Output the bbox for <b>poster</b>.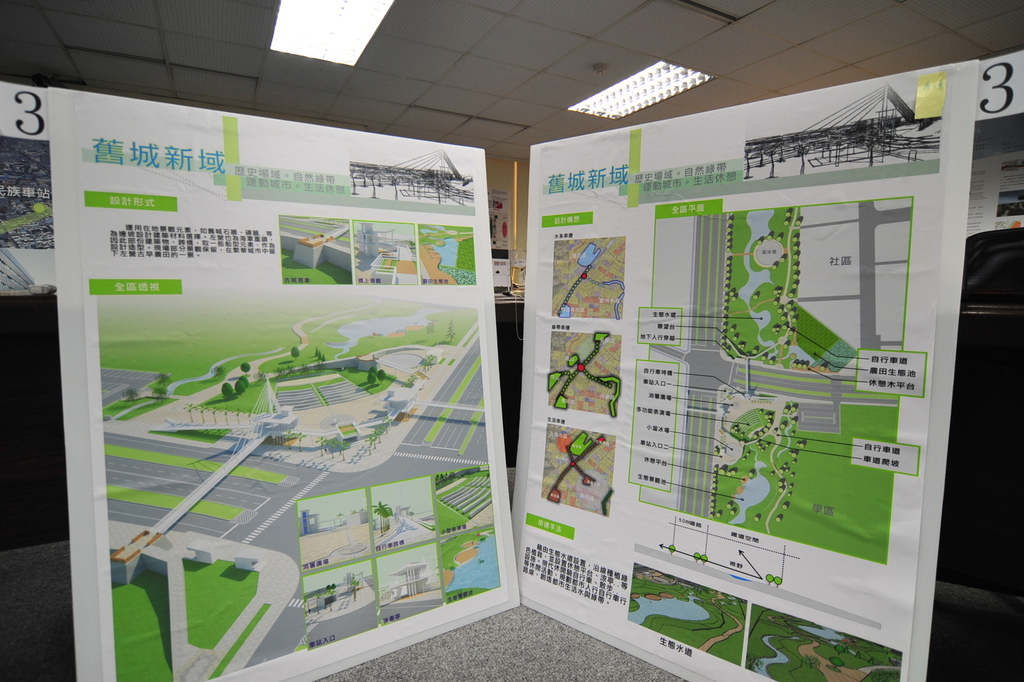
x1=511 y1=58 x2=983 y2=681.
